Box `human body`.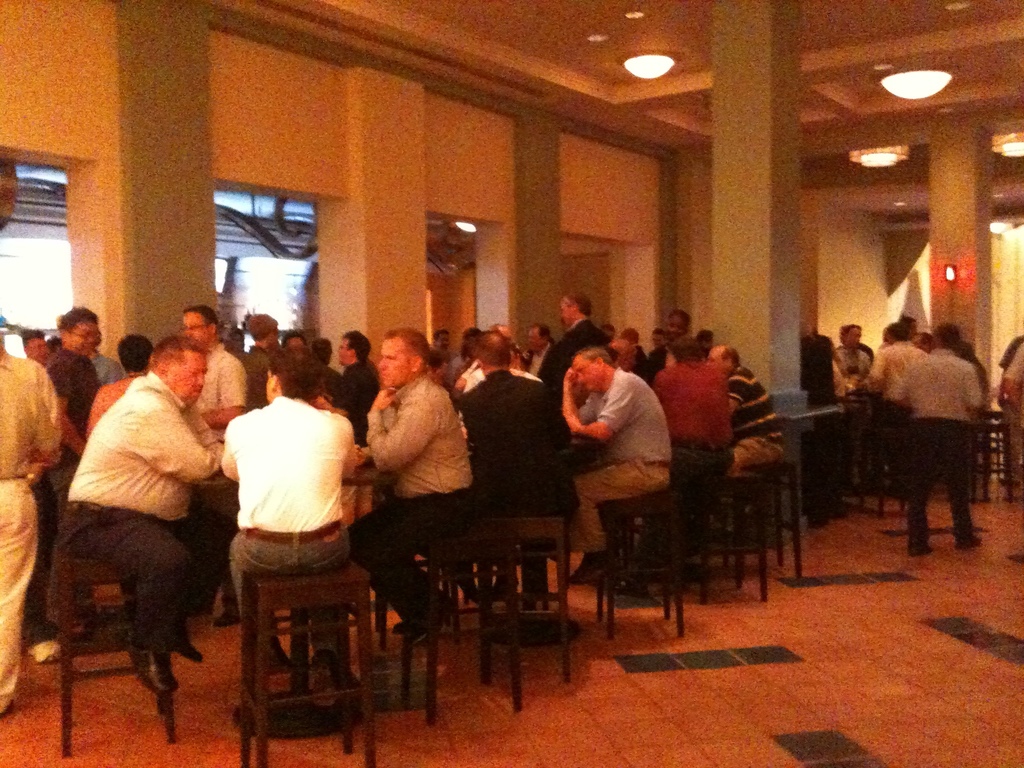
(209, 359, 347, 658).
